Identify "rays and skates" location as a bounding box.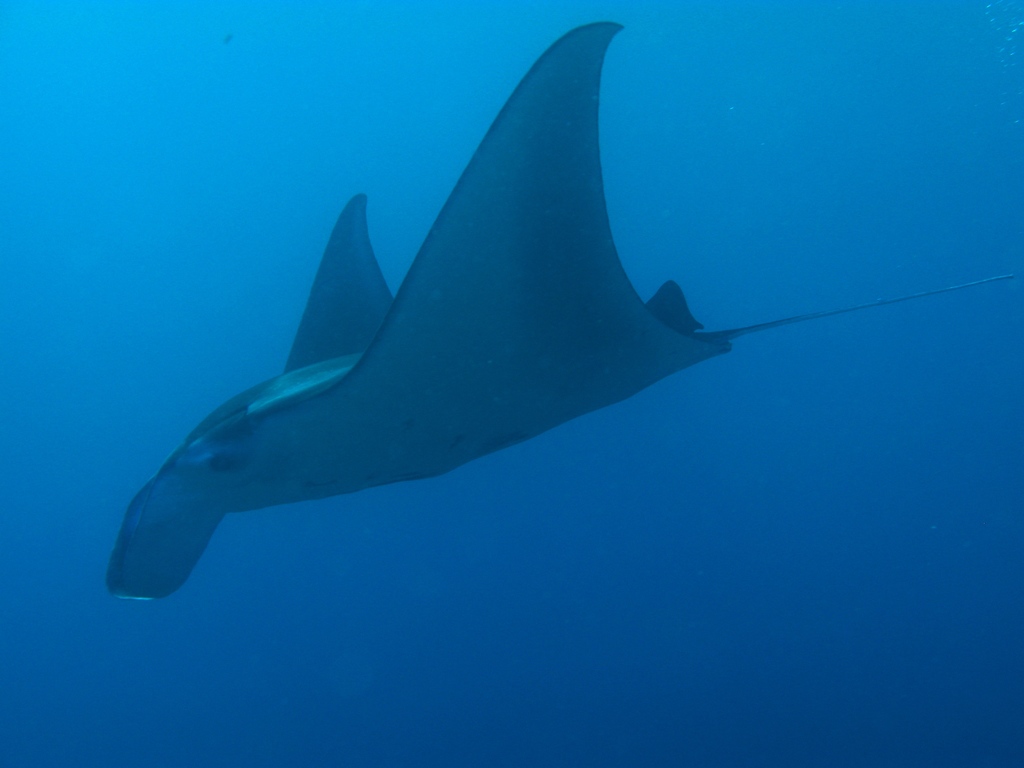
locate(102, 19, 1014, 601).
